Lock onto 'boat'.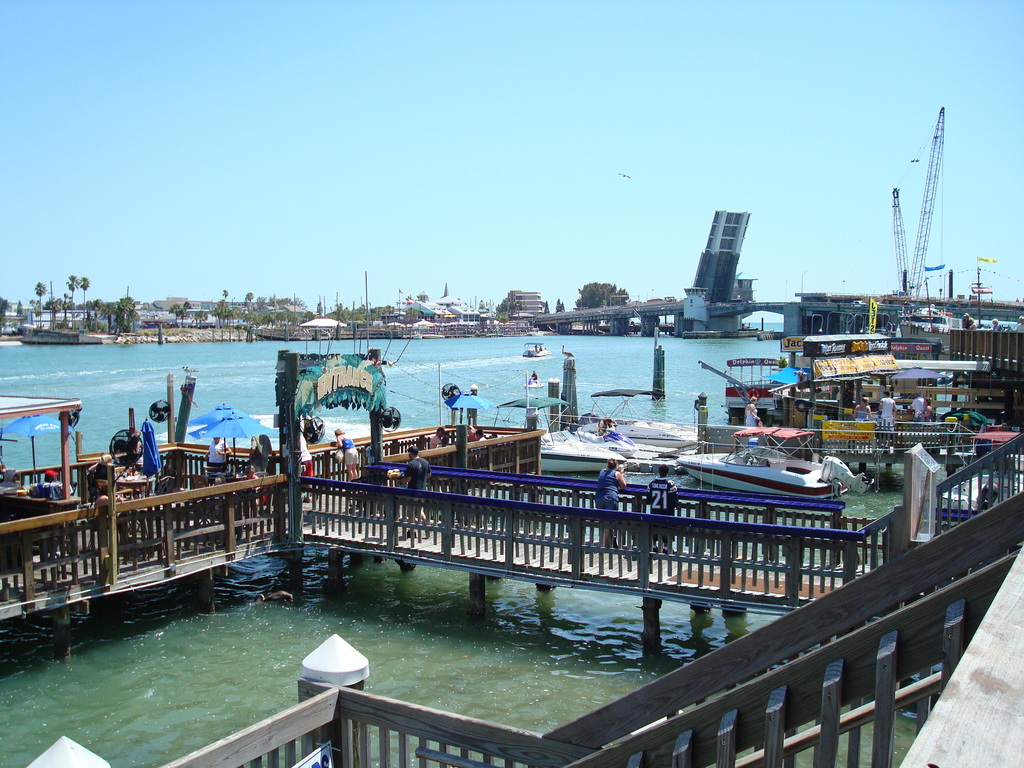
Locked: <bbox>525, 340, 552, 359</bbox>.
